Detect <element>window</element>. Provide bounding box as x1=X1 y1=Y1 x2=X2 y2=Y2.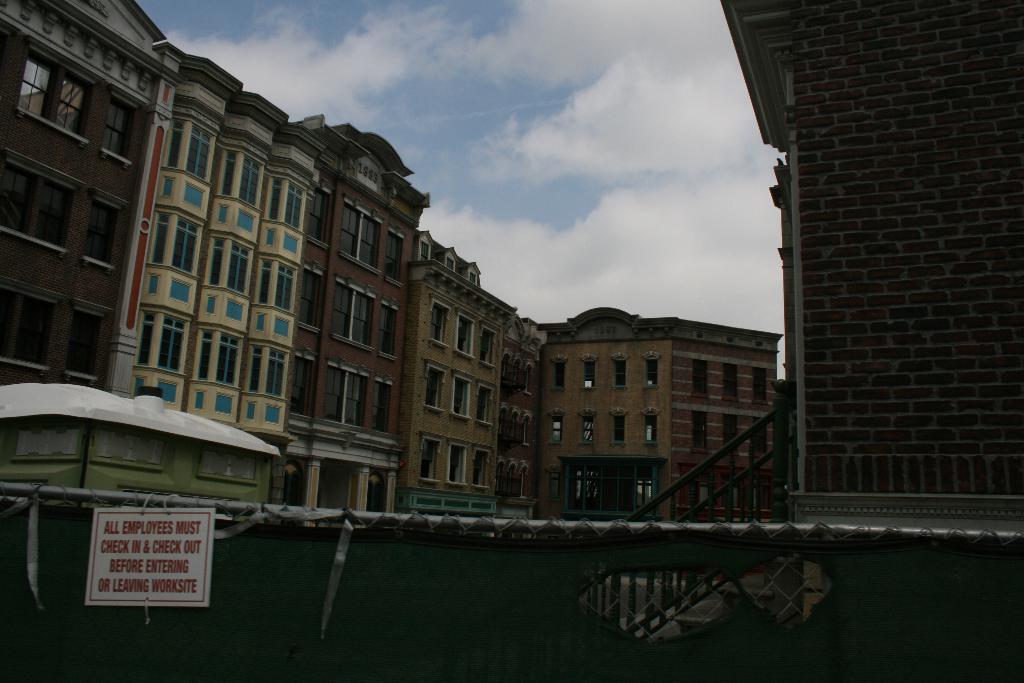
x1=8 y1=281 x2=65 y2=381.
